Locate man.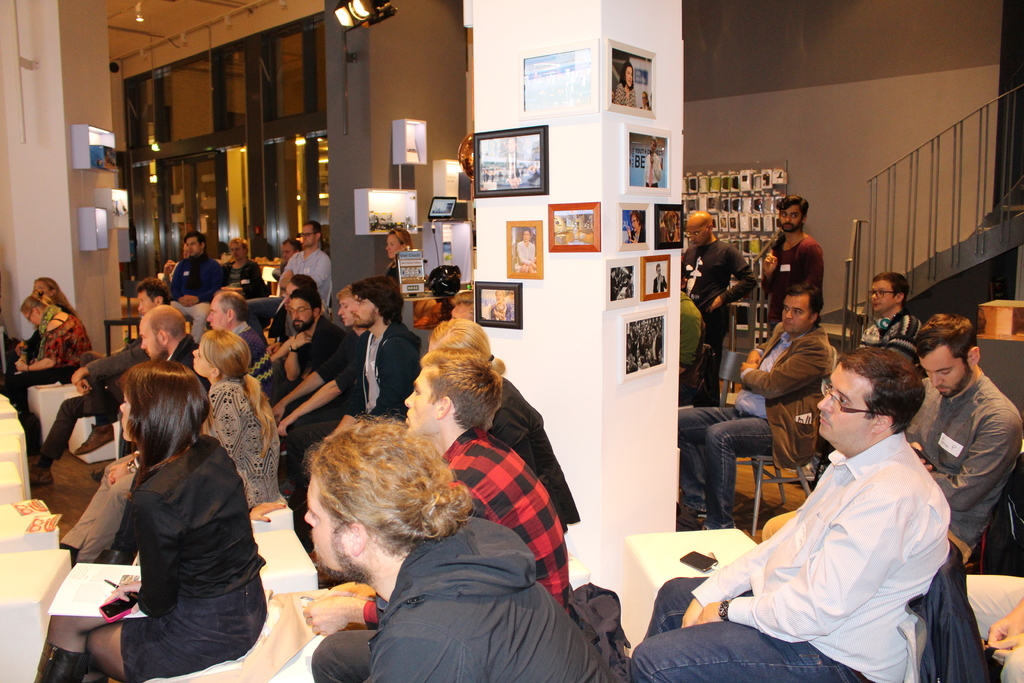
Bounding box: [left=57, top=304, right=200, bottom=565].
